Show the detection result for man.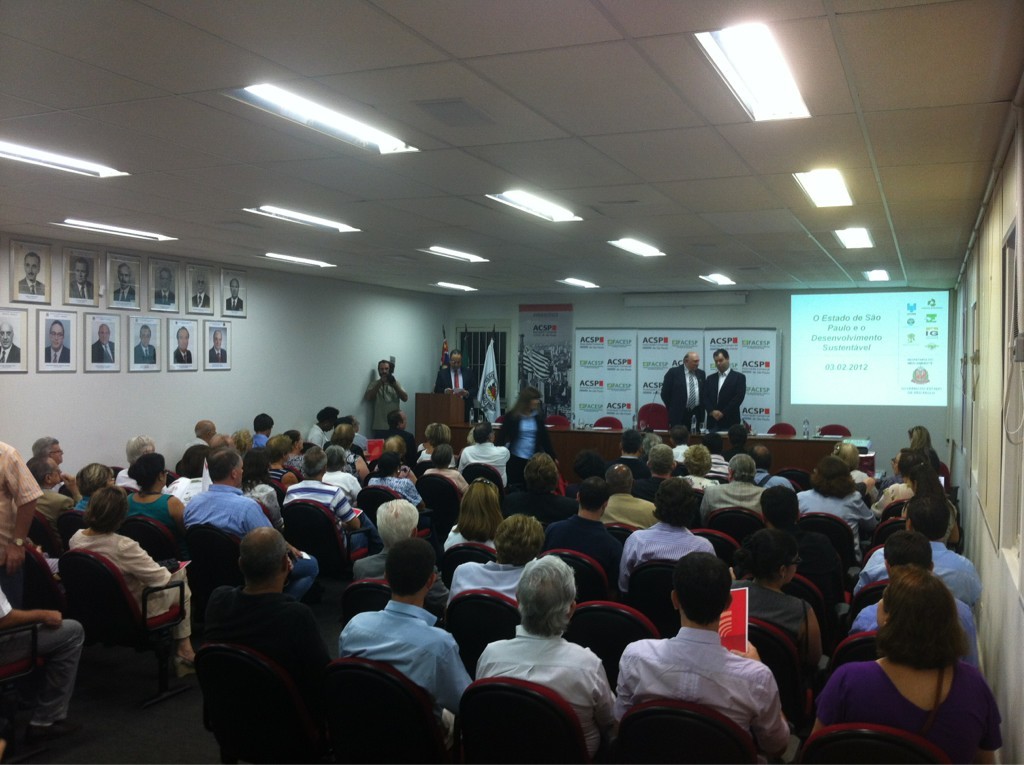
locate(663, 354, 705, 433).
